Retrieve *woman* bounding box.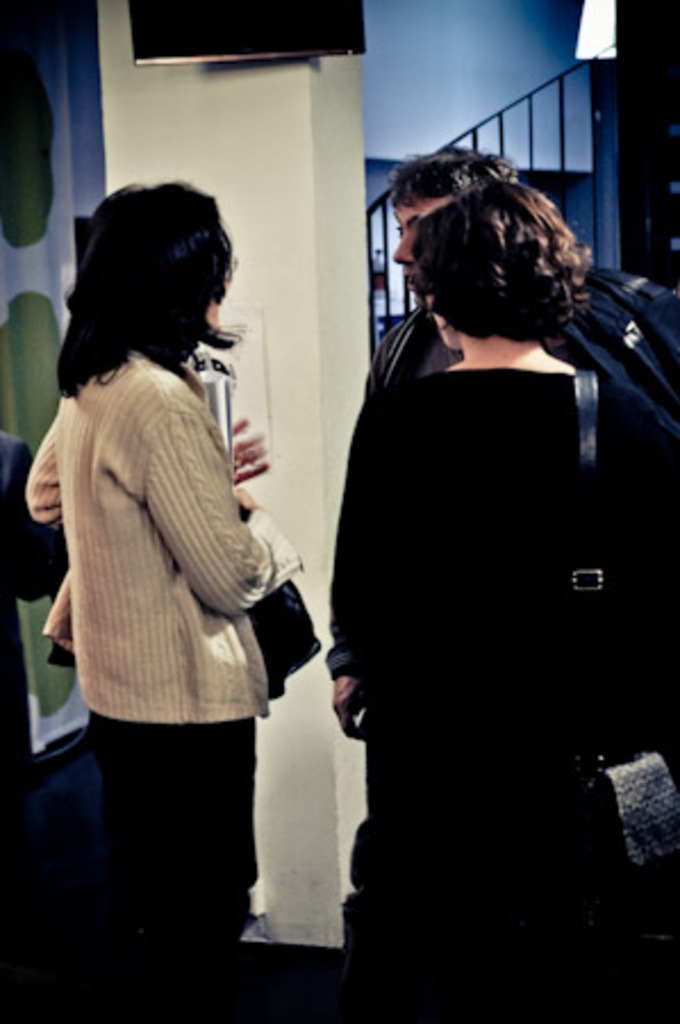
Bounding box: (25, 175, 327, 926).
